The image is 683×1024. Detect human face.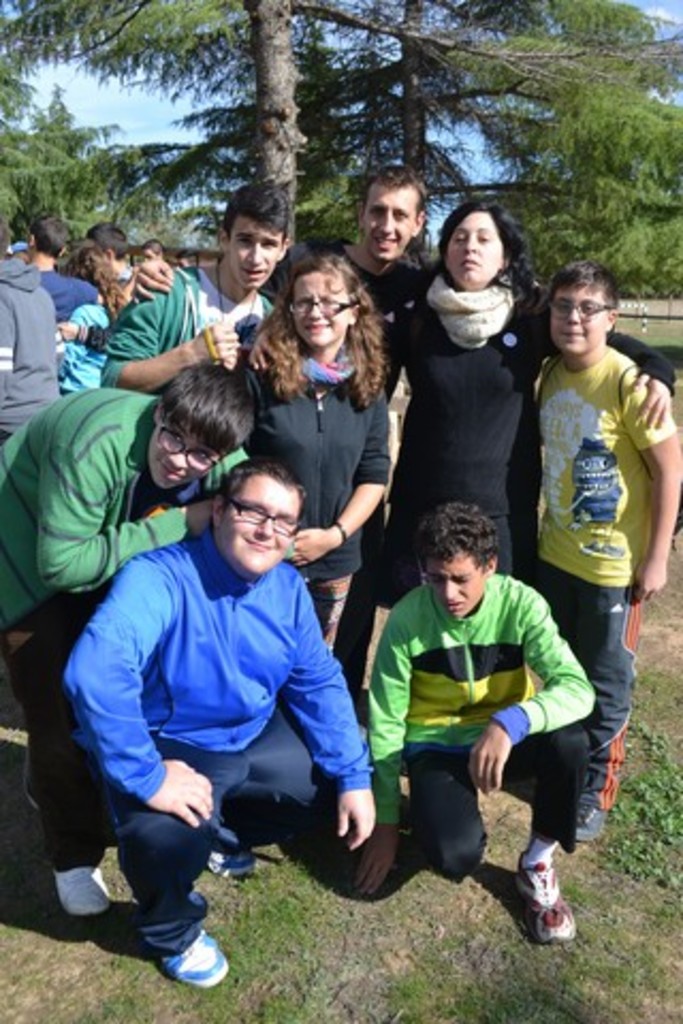
Detection: {"x1": 222, "y1": 484, "x2": 301, "y2": 572}.
